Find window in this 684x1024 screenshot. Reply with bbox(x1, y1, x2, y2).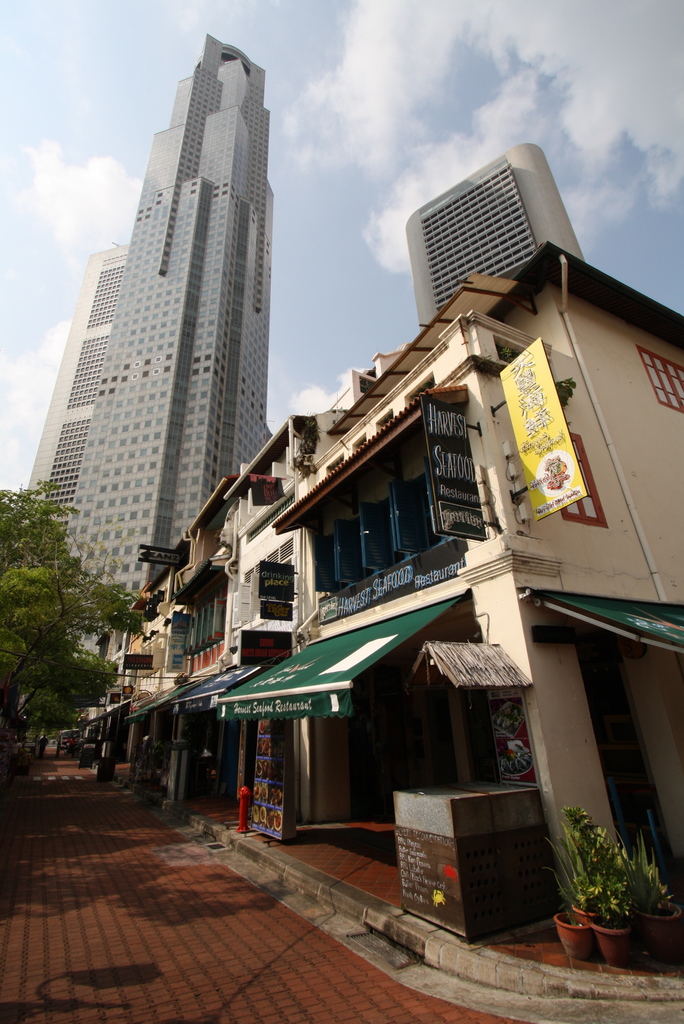
bbox(361, 501, 389, 567).
